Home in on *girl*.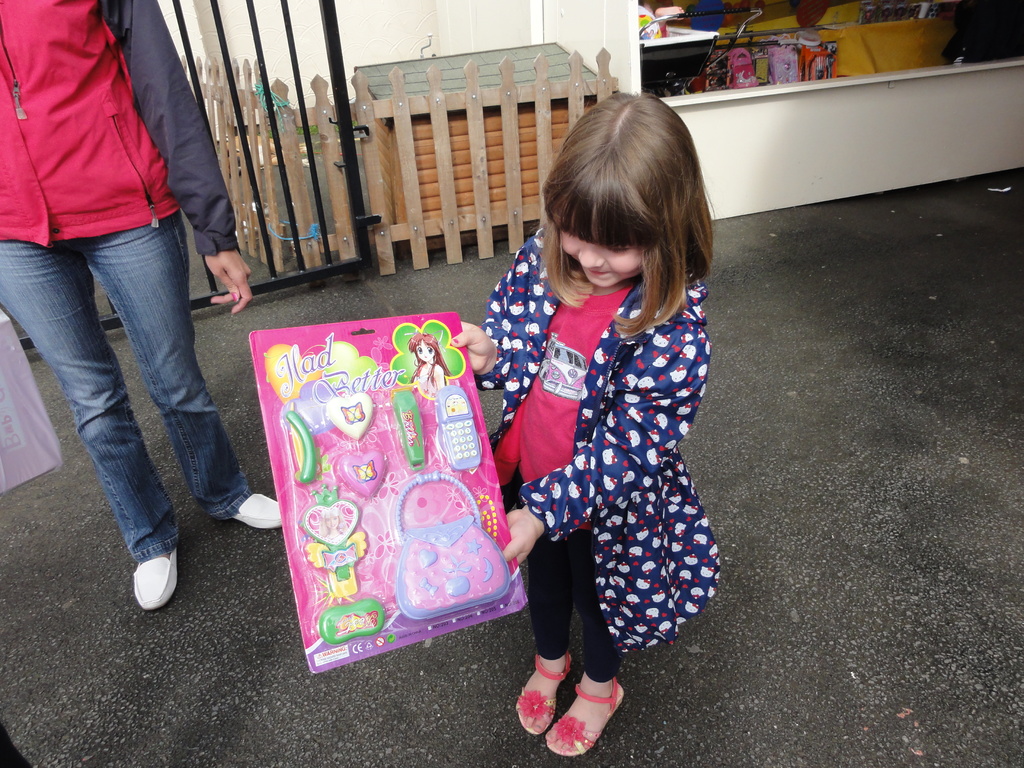
Homed in at [left=454, top=97, right=719, bottom=758].
